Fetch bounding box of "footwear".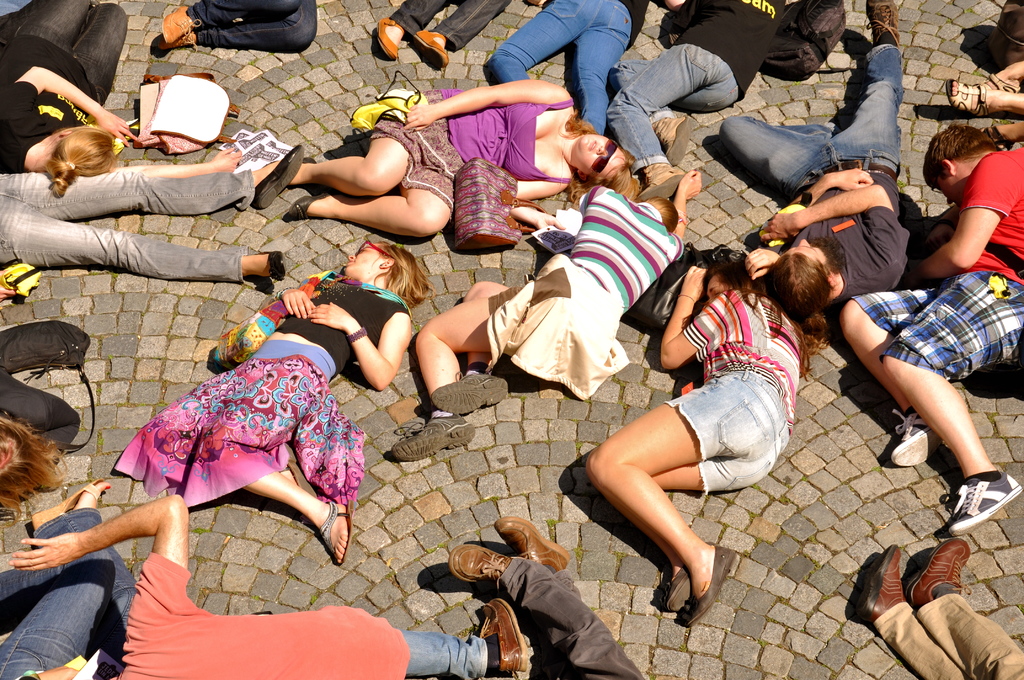
Bbox: <region>374, 15, 403, 55</region>.
